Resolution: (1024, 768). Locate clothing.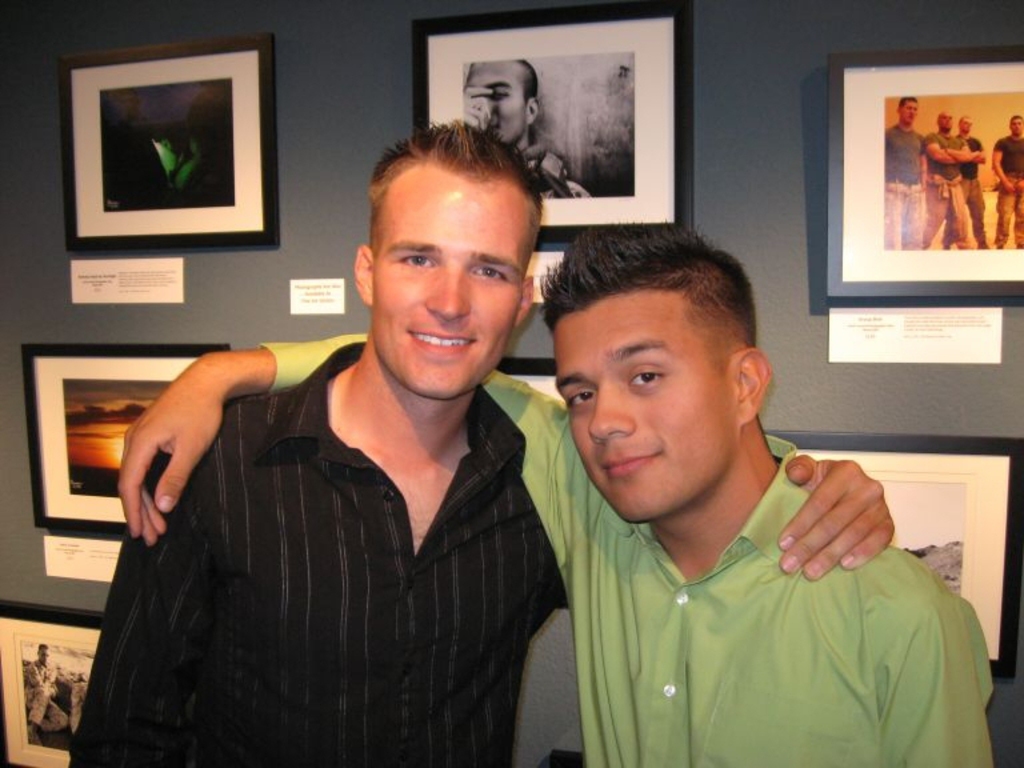
(x1=877, y1=127, x2=931, y2=249).
